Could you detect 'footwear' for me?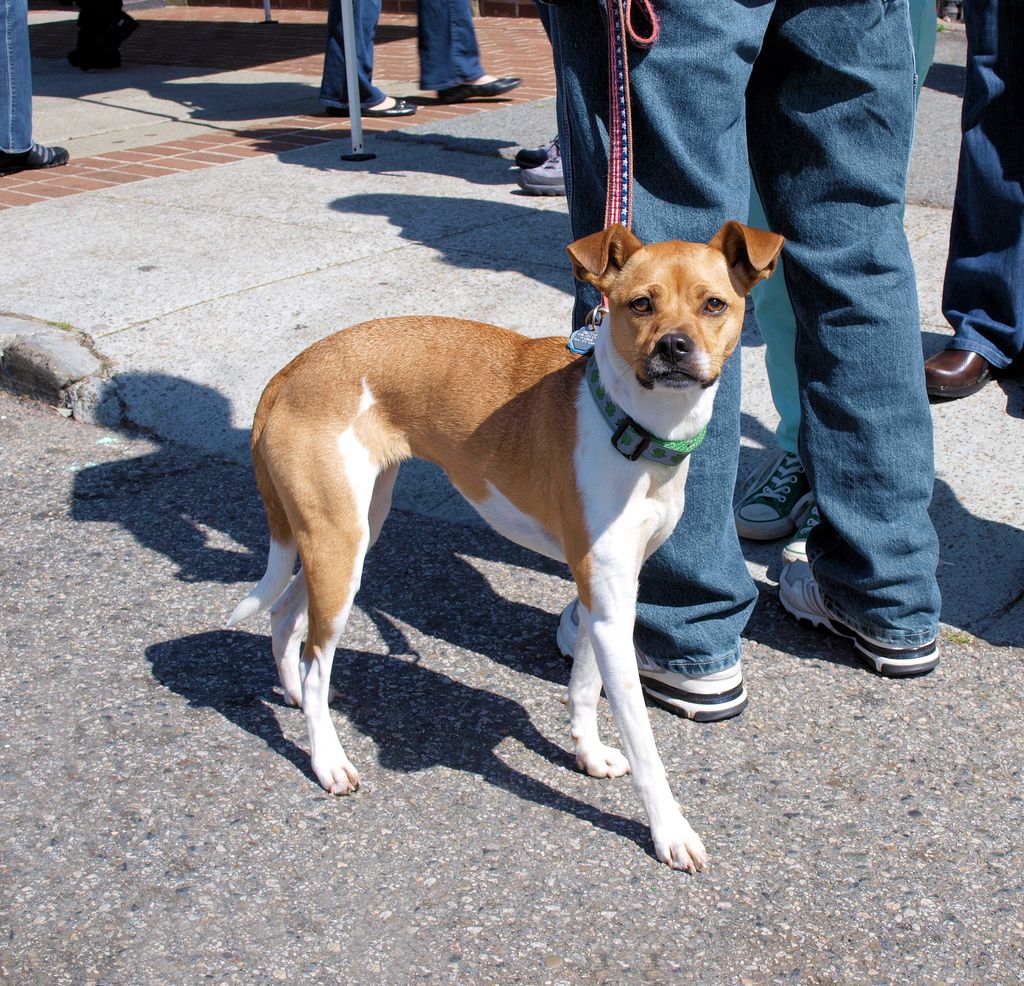
Detection result: select_region(559, 597, 755, 727).
